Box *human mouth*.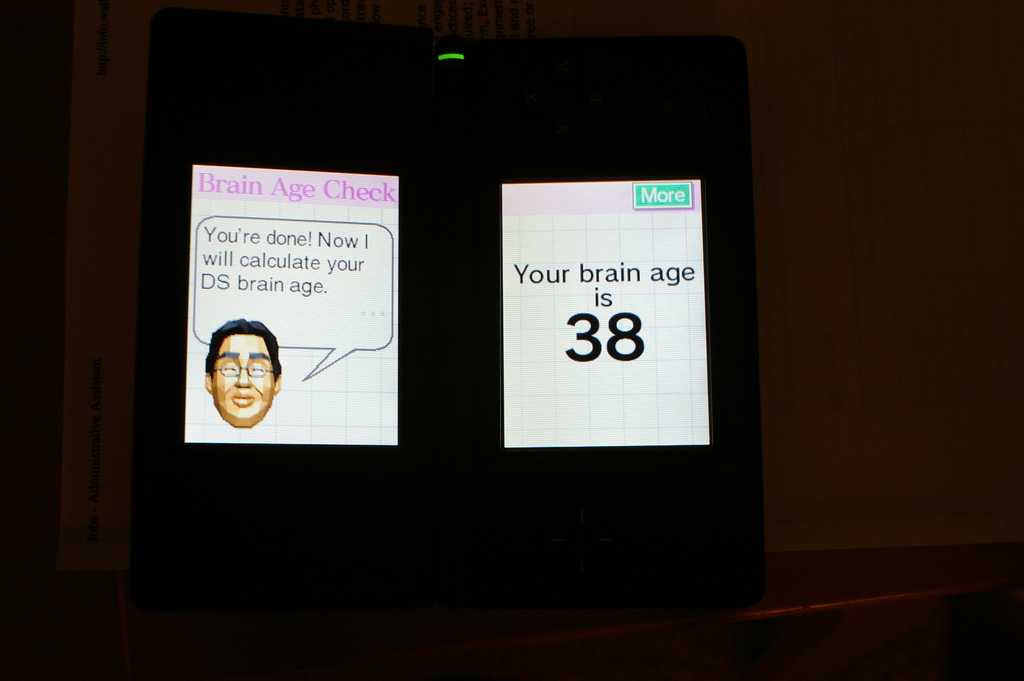
region(230, 393, 253, 405).
